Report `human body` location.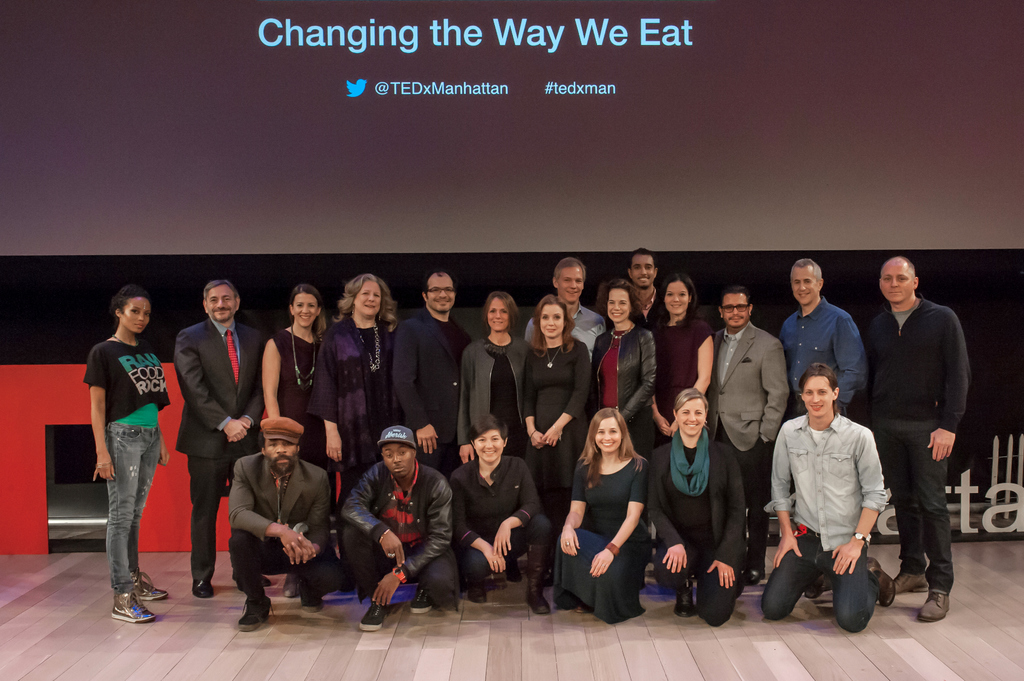
Report: {"left": 572, "top": 401, "right": 663, "bottom": 629}.
